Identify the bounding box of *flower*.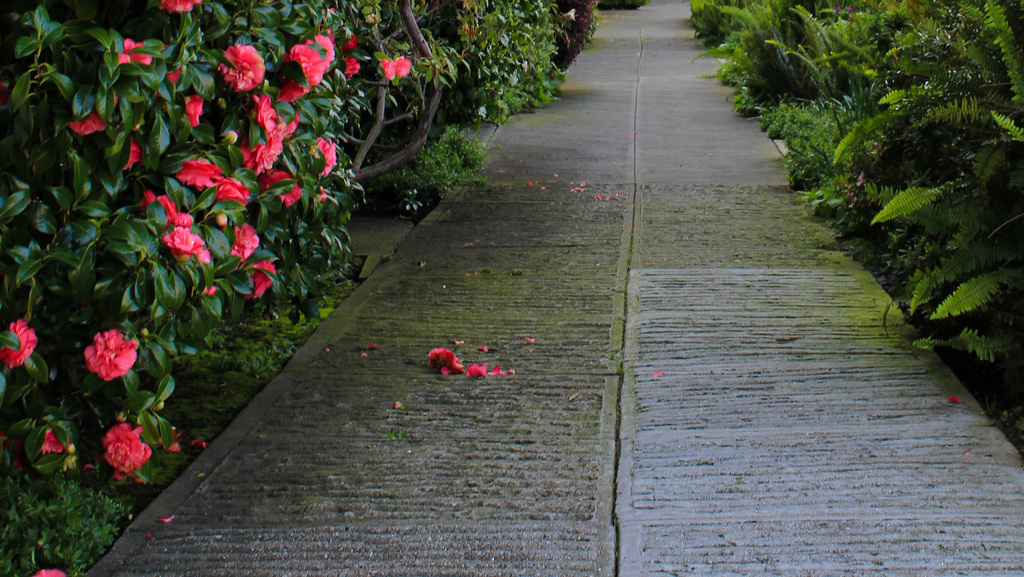
pyautogui.locateOnScreen(258, 92, 297, 138).
